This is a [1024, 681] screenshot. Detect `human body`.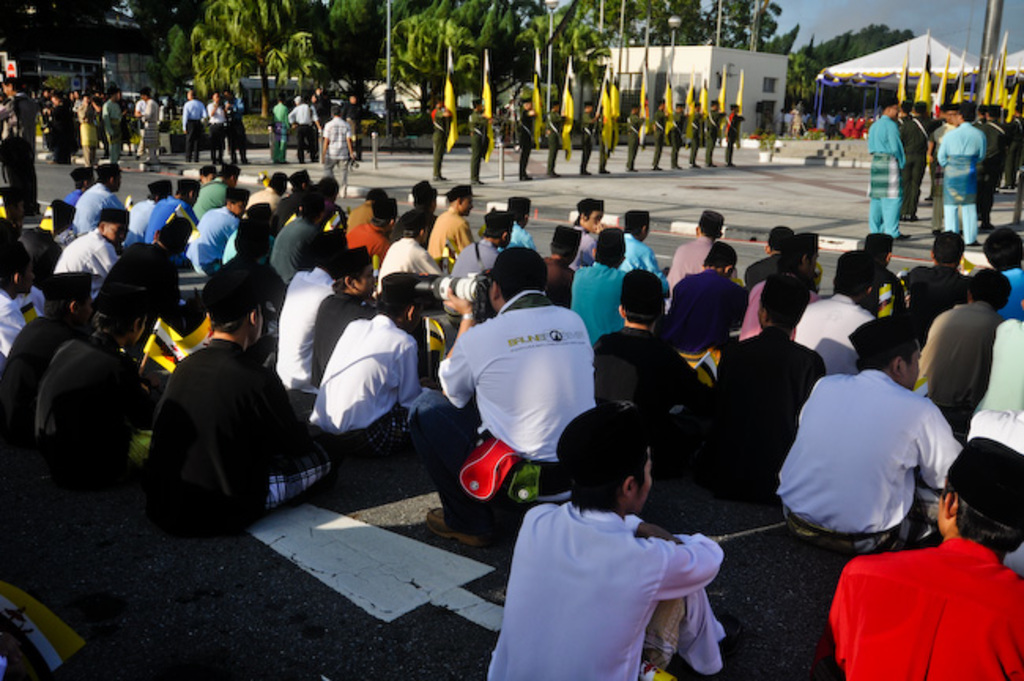
<region>572, 195, 602, 254</region>.
